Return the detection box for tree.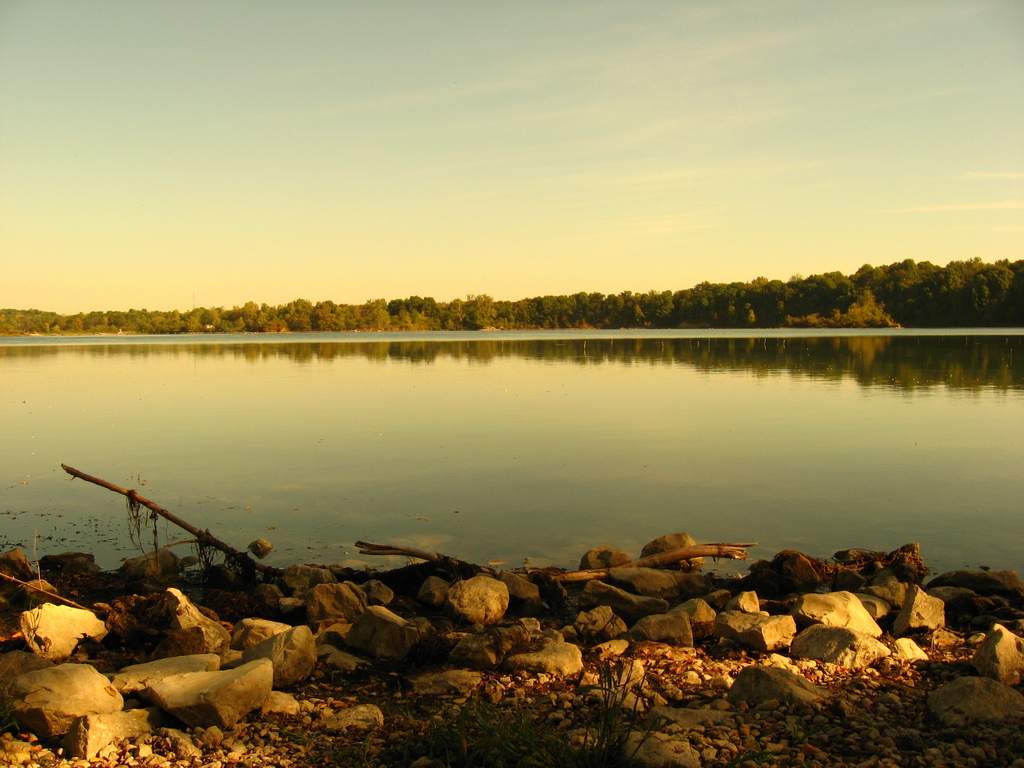
673 285 712 317.
